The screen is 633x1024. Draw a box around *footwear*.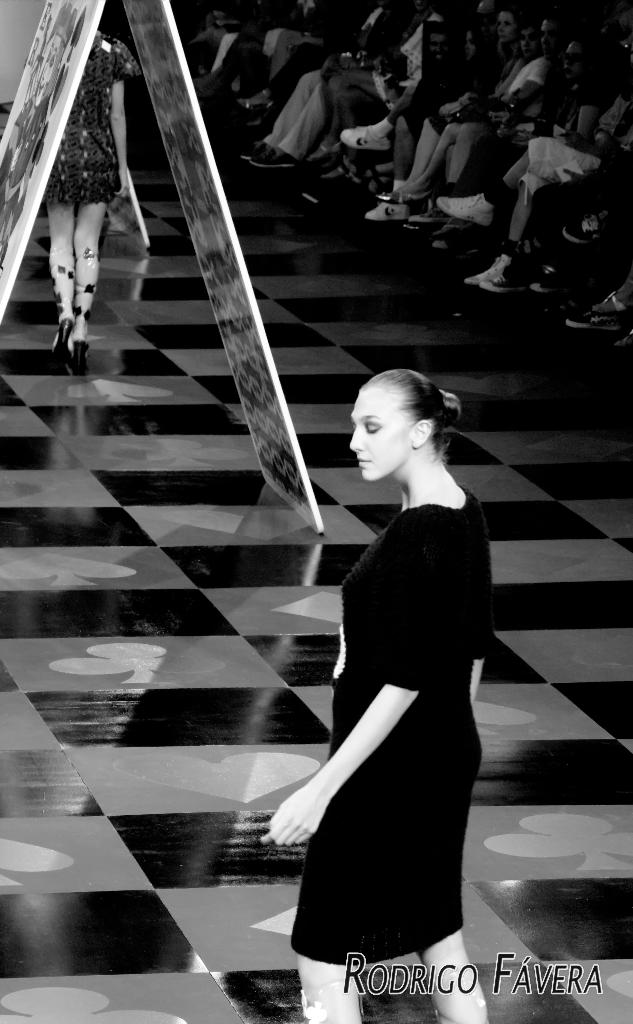
region(253, 154, 284, 168).
